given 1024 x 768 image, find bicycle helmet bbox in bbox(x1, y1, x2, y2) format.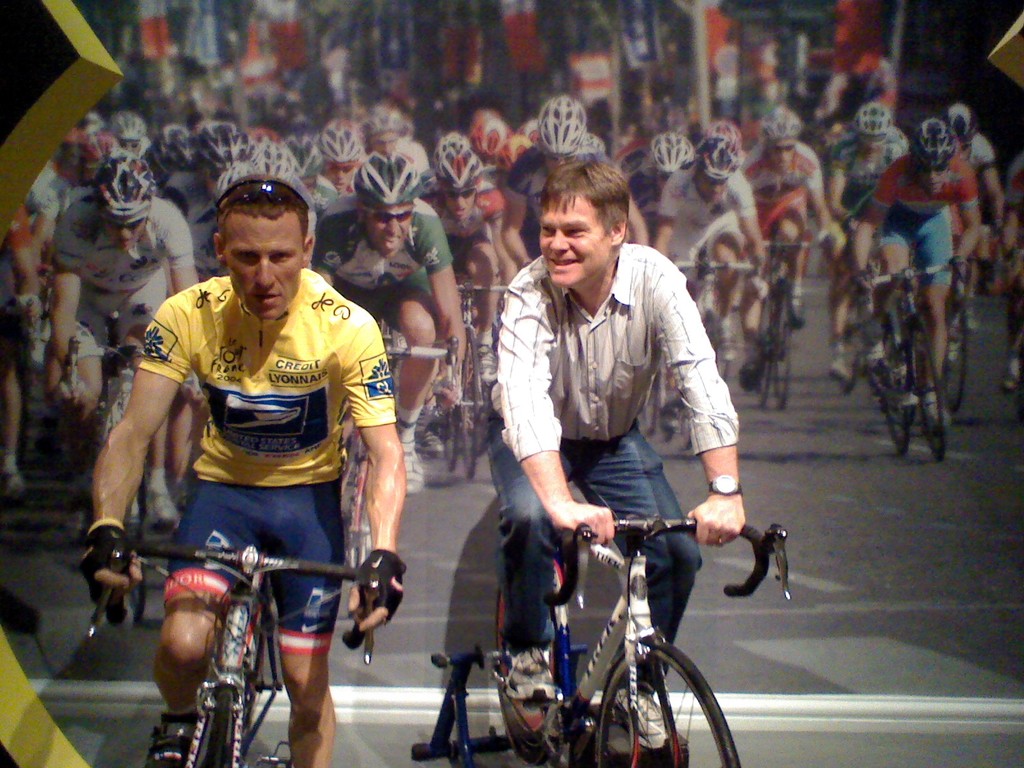
bbox(202, 111, 237, 167).
